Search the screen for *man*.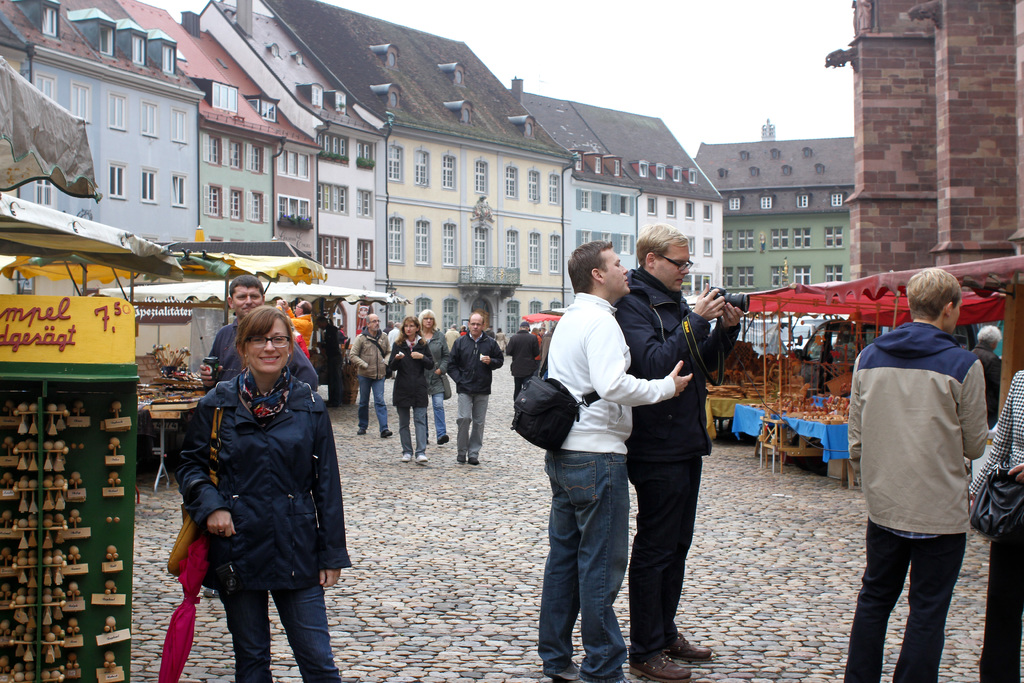
Found at [611, 224, 743, 682].
